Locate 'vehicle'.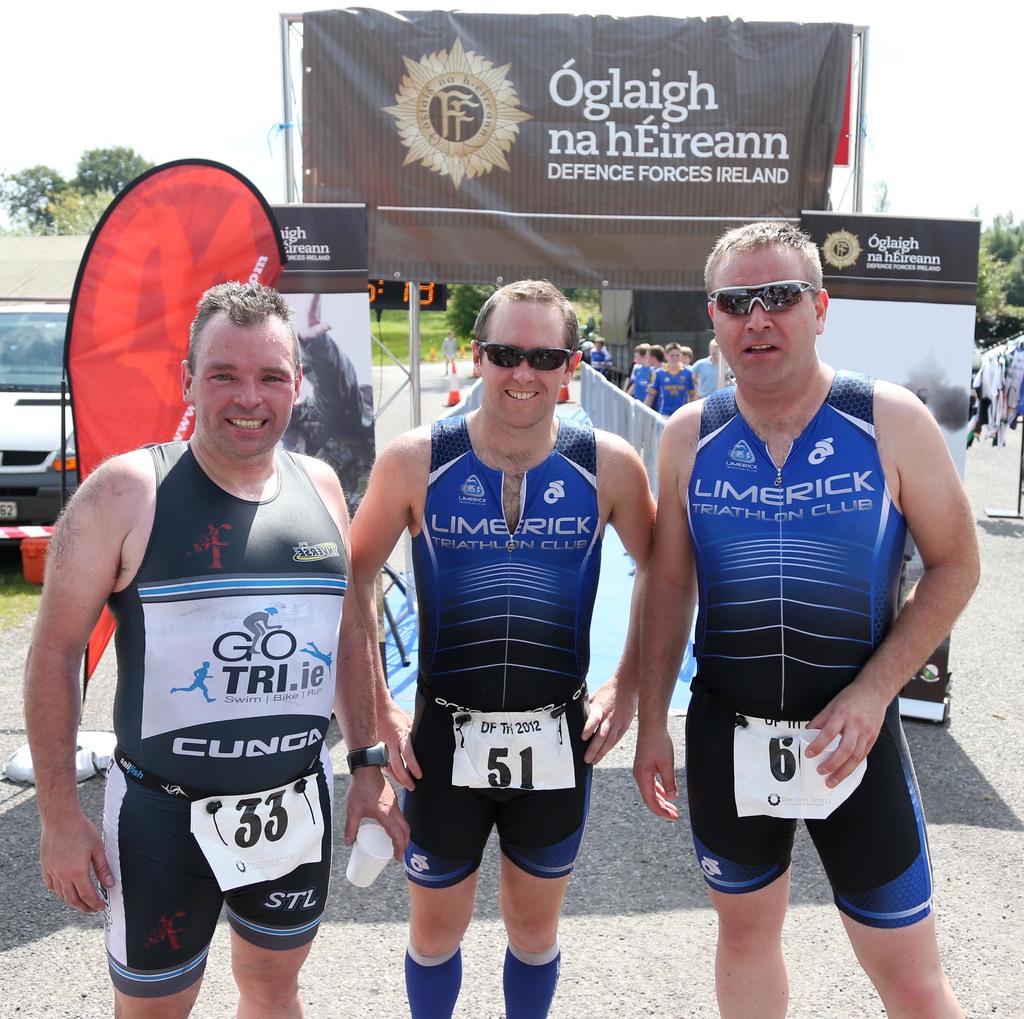
Bounding box: Rect(0, 284, 84, 554).
